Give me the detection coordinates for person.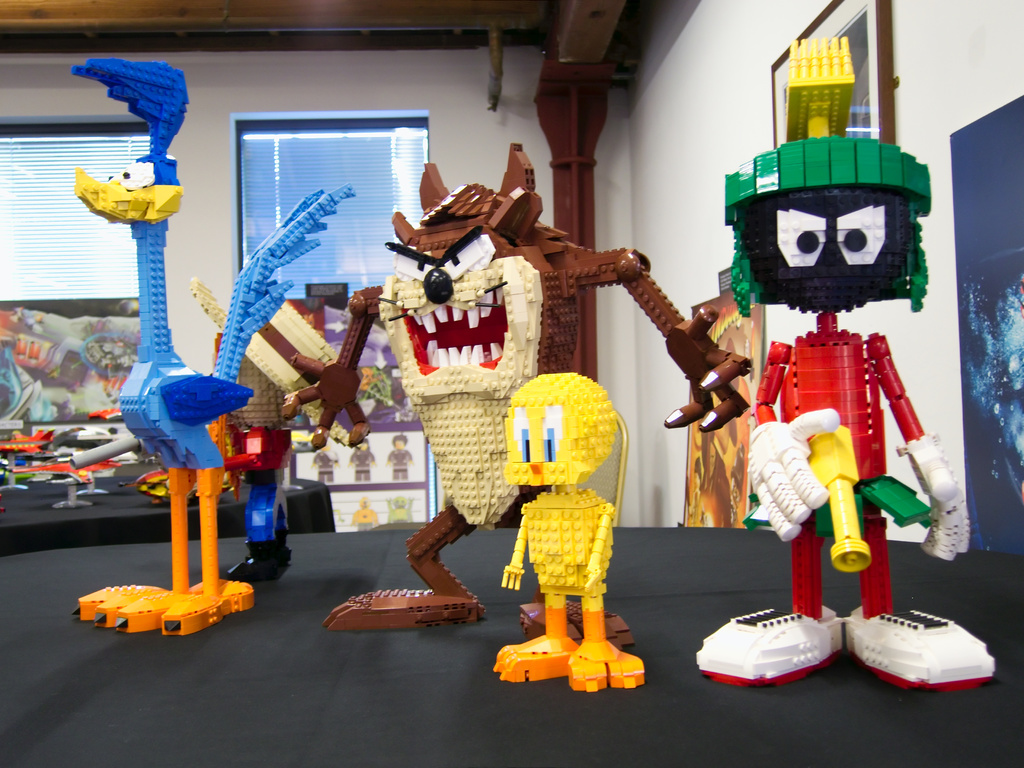
[left=310, top=442, right=340, bottom=485].
